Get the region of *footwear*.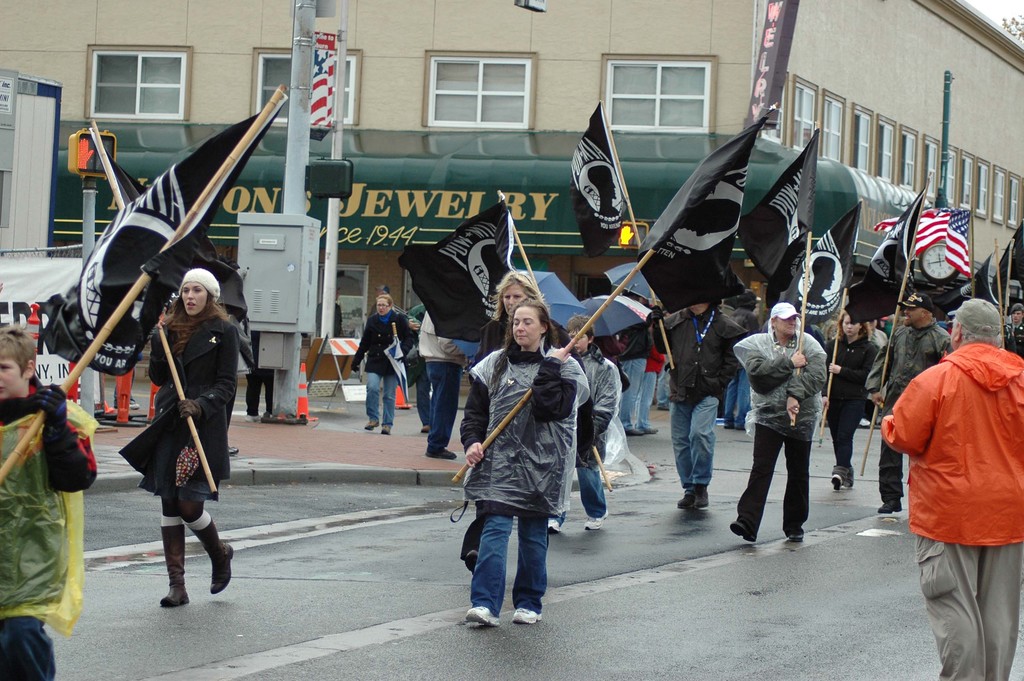
bbox(195, 518, 237, 595).
